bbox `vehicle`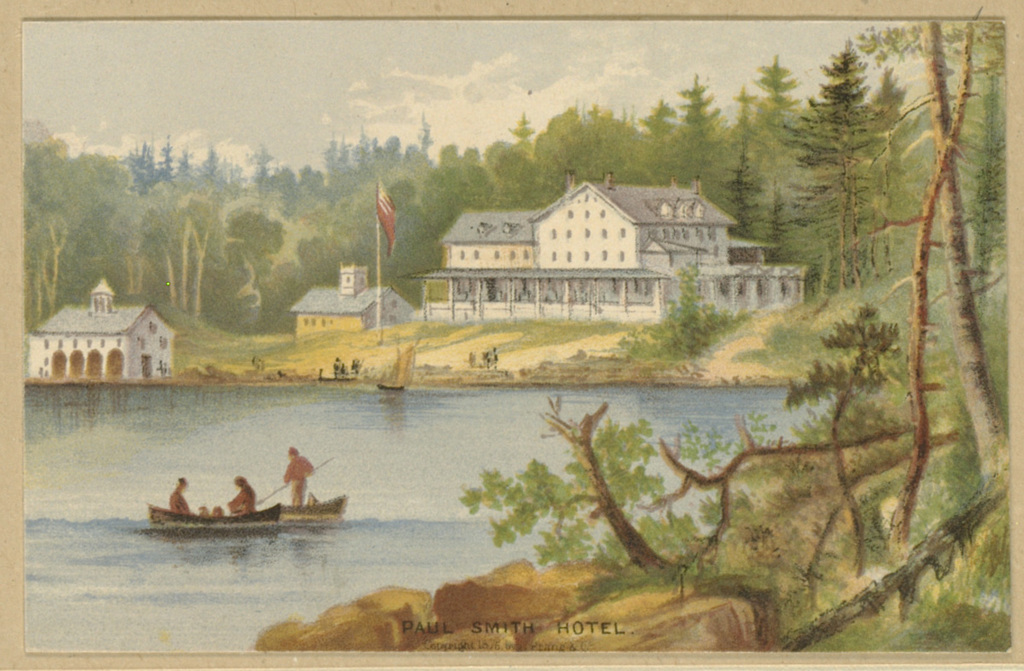
left=258, top=491, right=352, bottom=520
